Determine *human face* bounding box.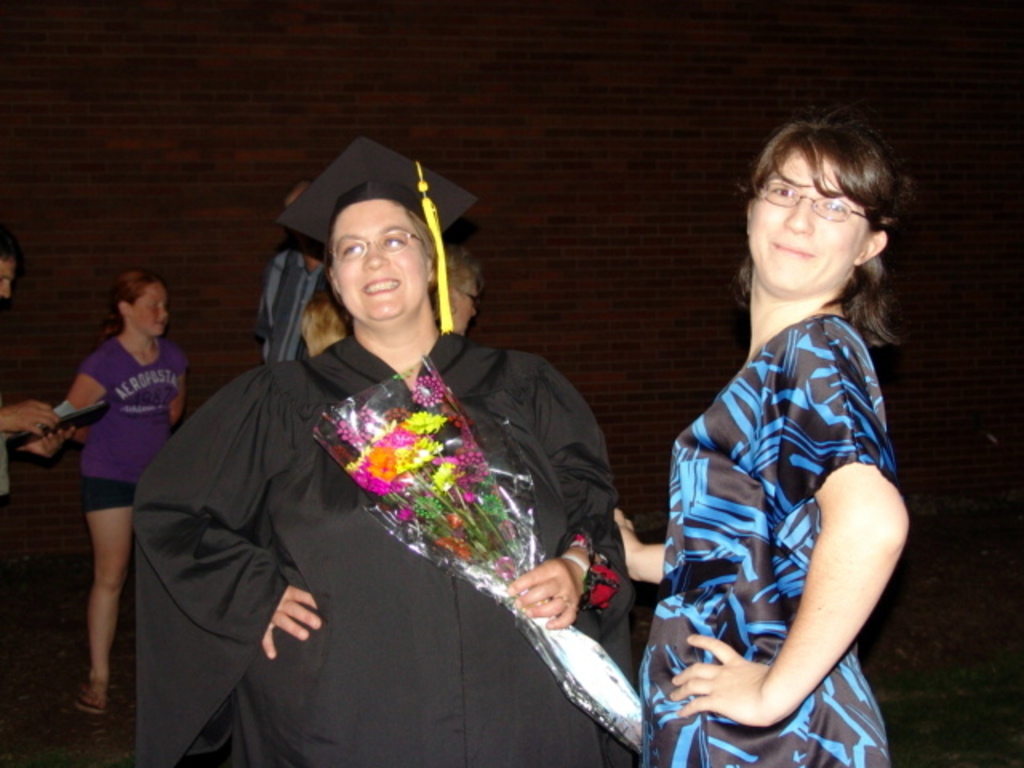
Determined: bbox(328, 190, 429, 333).
